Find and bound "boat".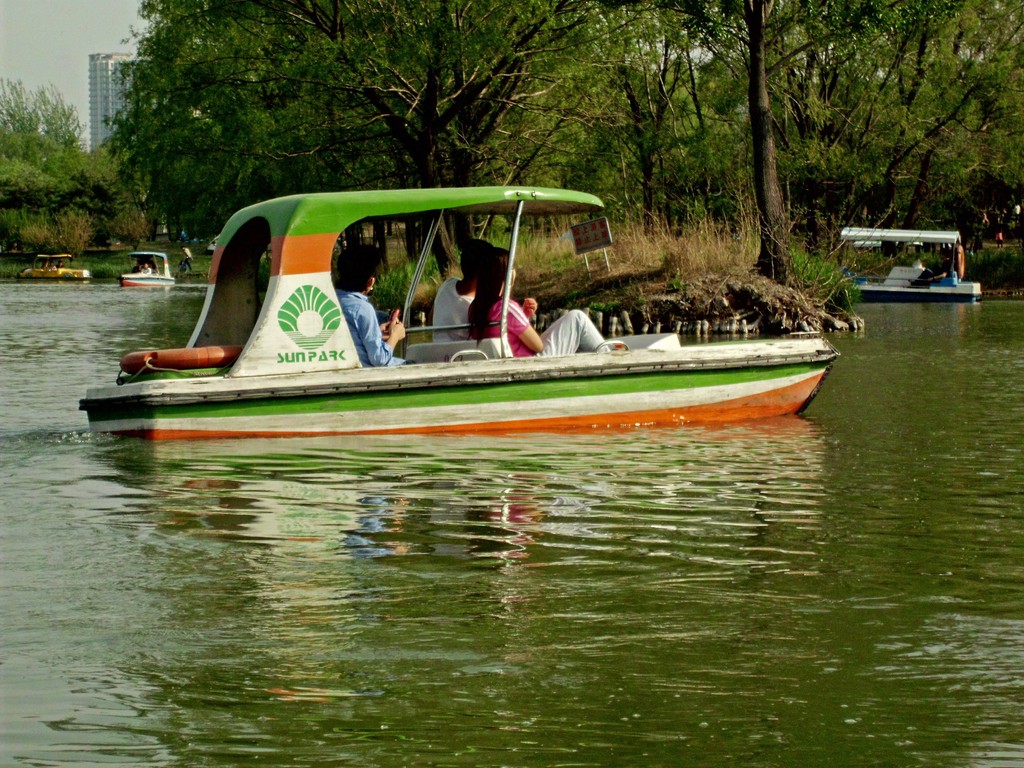
Bound: region(14, 250, 90, 279).
